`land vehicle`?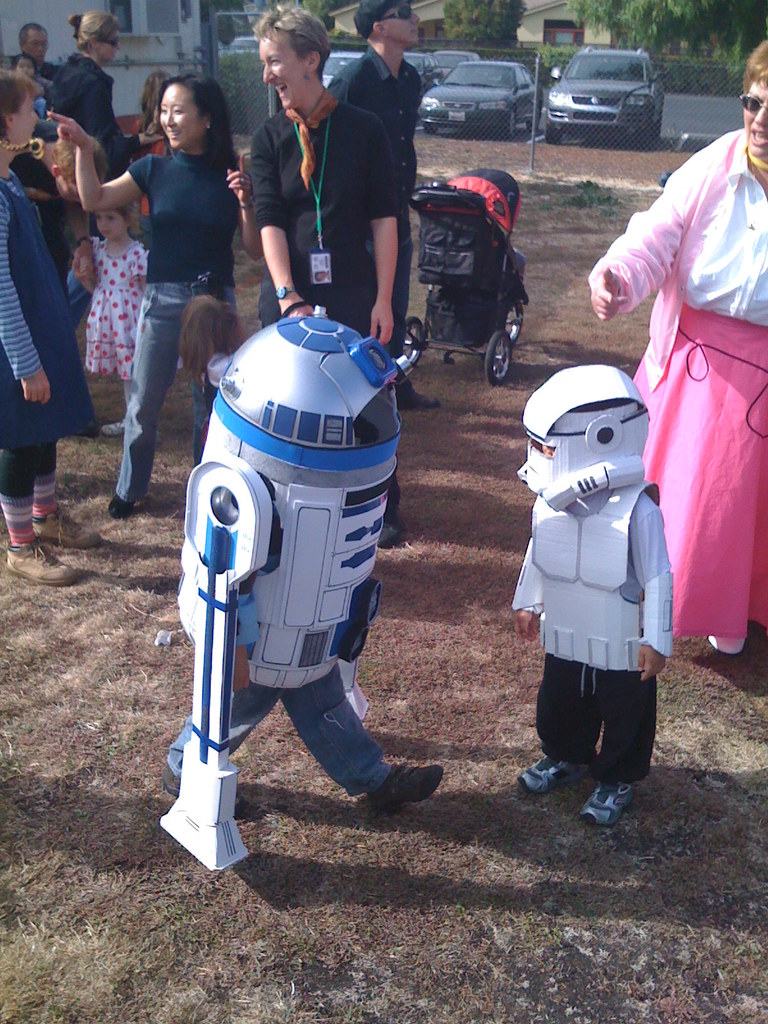
pyautogui.locateOnScreen(403, 49, 445, 90)
